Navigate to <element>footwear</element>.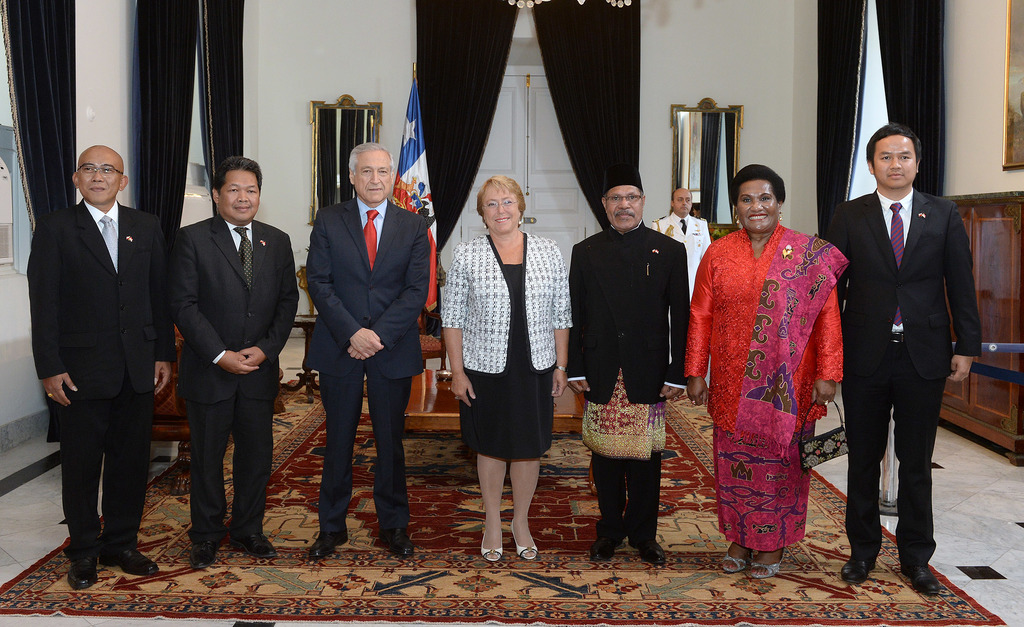
Navigation target: [588,538,623,564].
